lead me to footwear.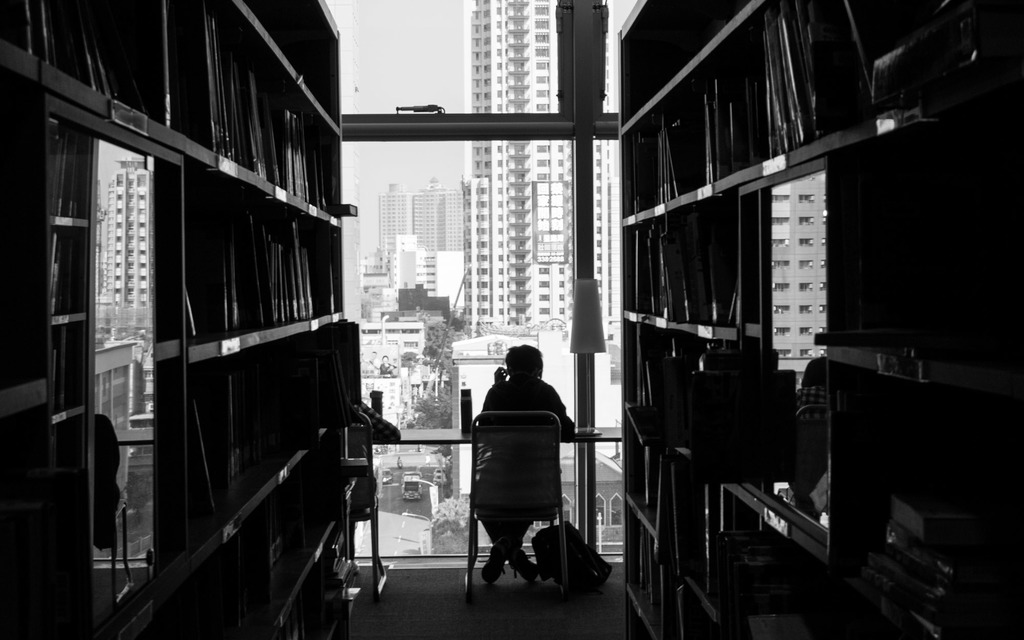
Lead to box=[511, 545, 540, 583].
